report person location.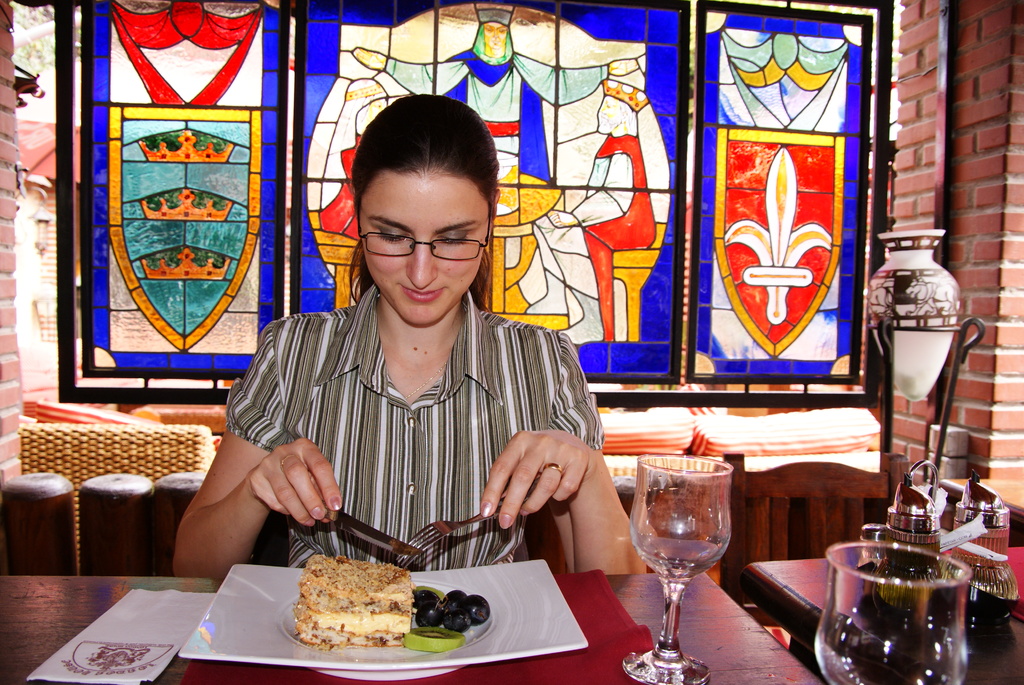
Report: [349,0,638,335].
